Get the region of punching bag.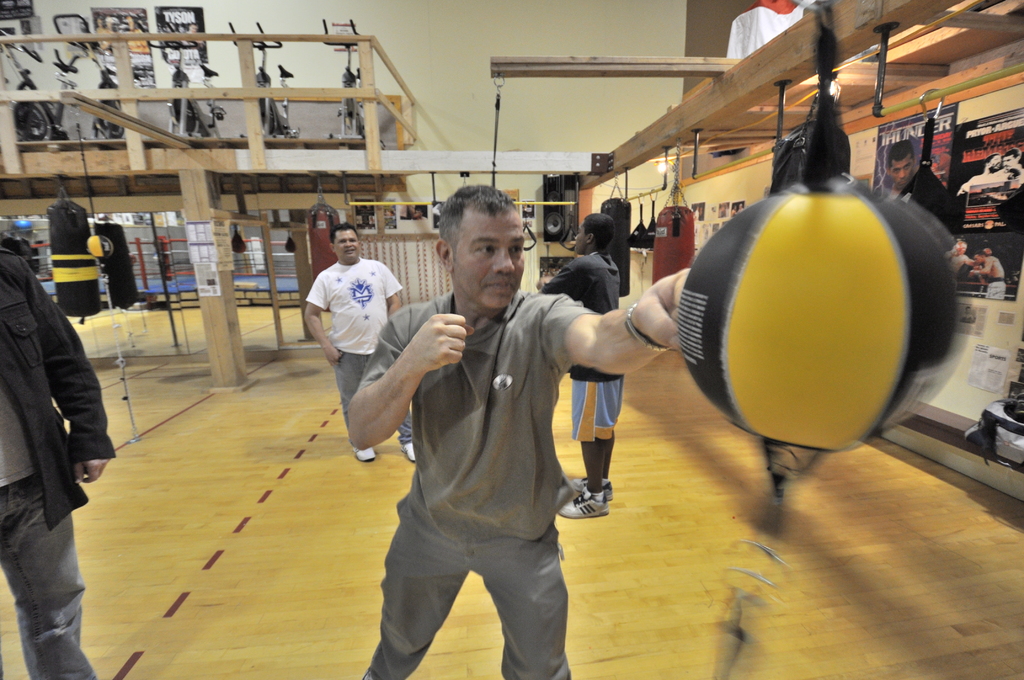
(765, 123, 855, 195).
